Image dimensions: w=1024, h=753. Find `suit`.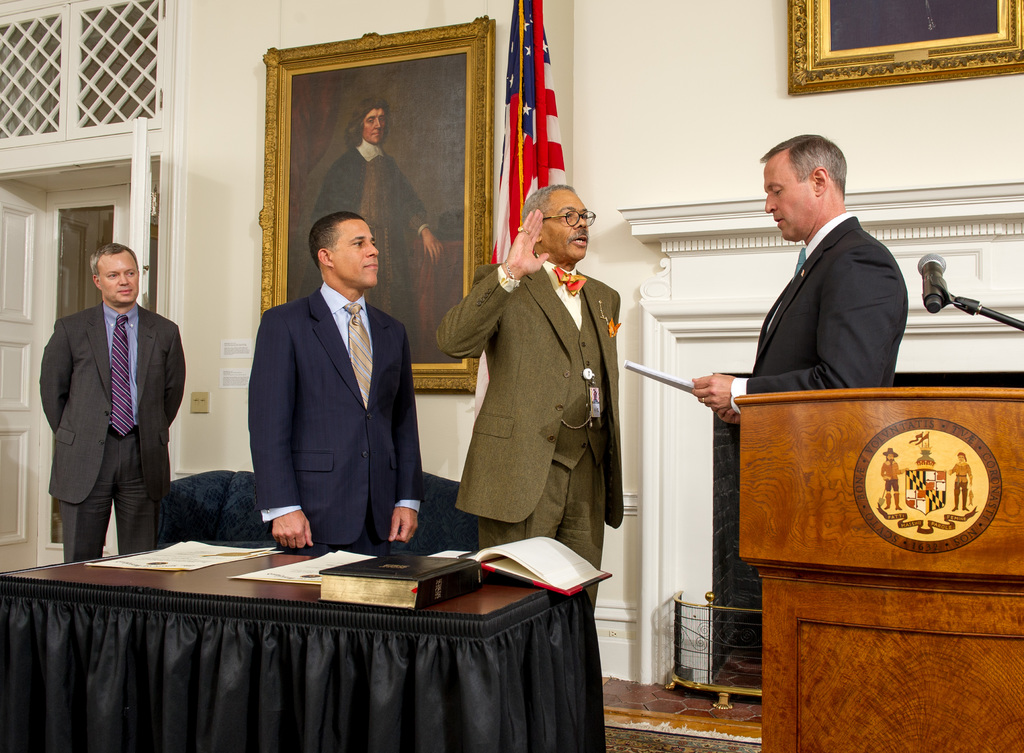
bbox(728, 208, 910, 450).
